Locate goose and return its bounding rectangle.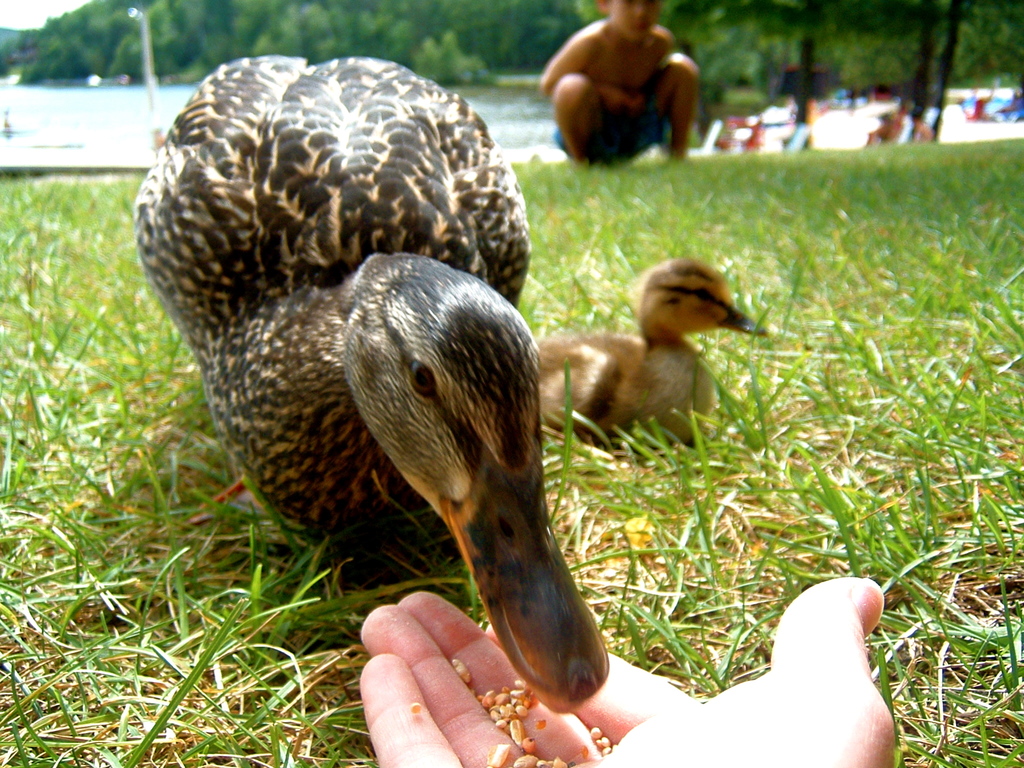
box(131, 54, 609, 721).
